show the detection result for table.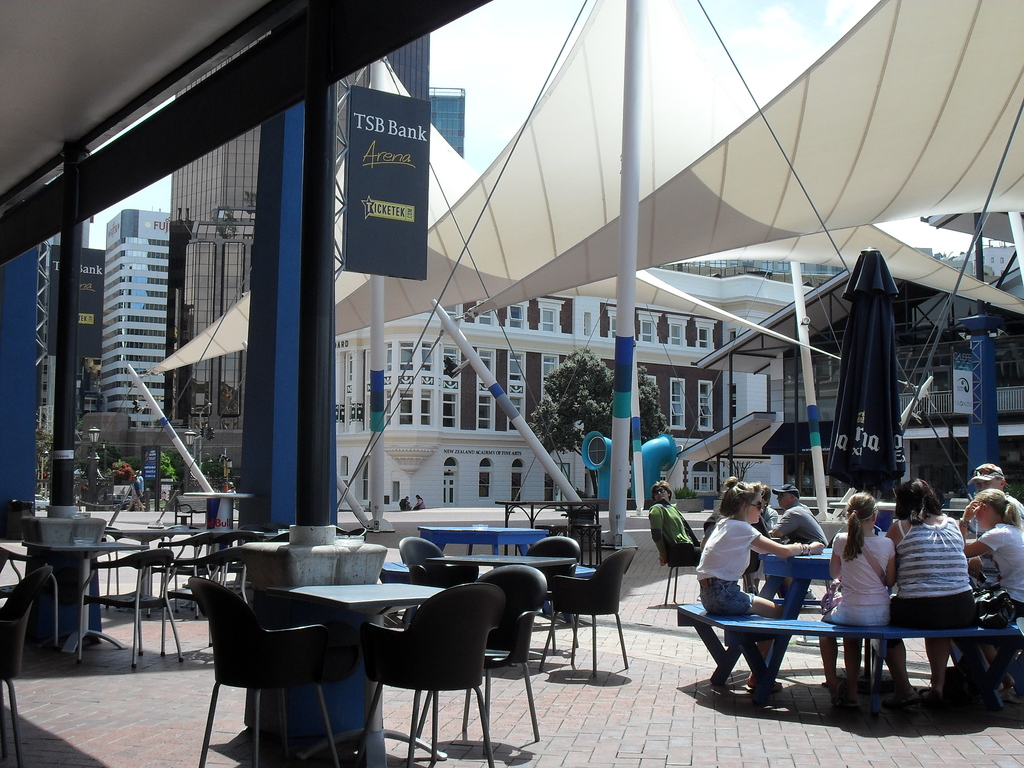
180, 488, 255, 566.
